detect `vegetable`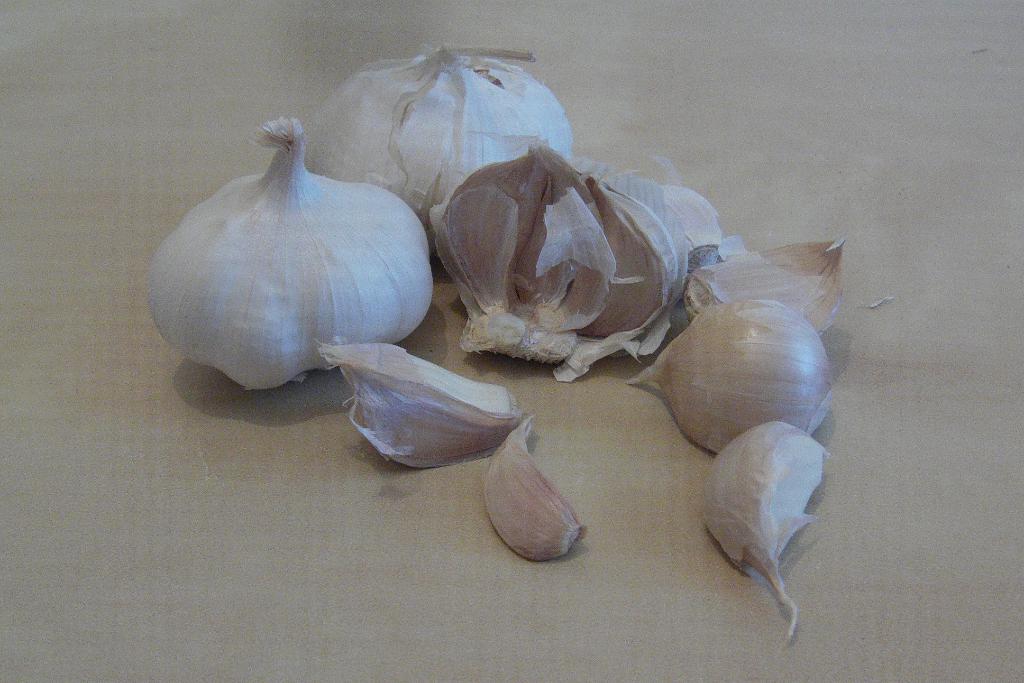
bbox=(634, 294, 849, 457)
